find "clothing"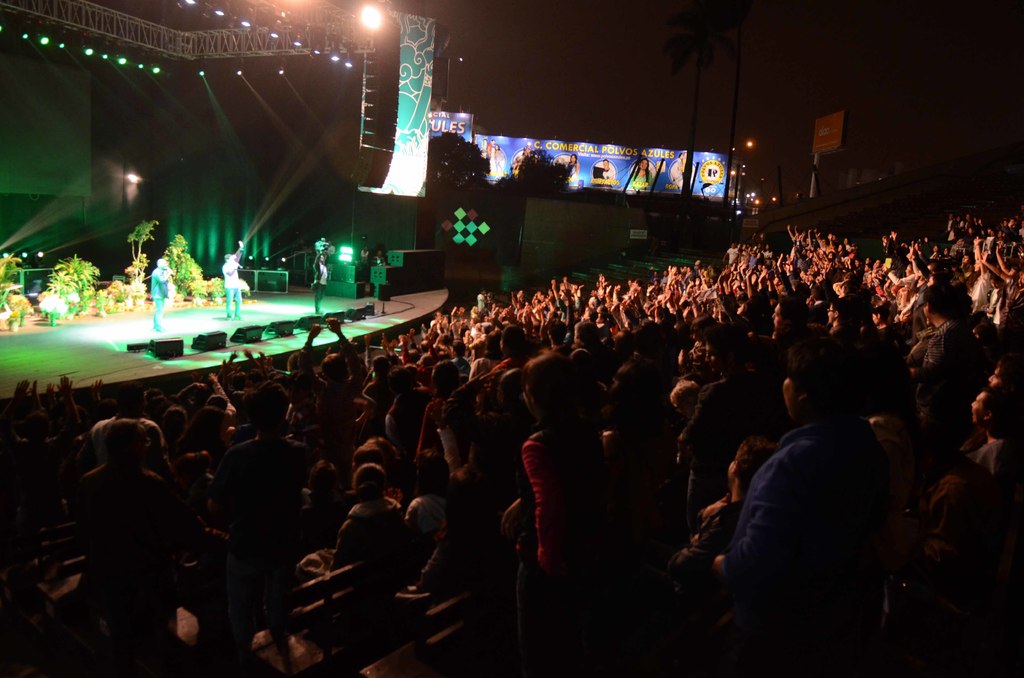
x1=307, y1=251, x2=326, y2=313
